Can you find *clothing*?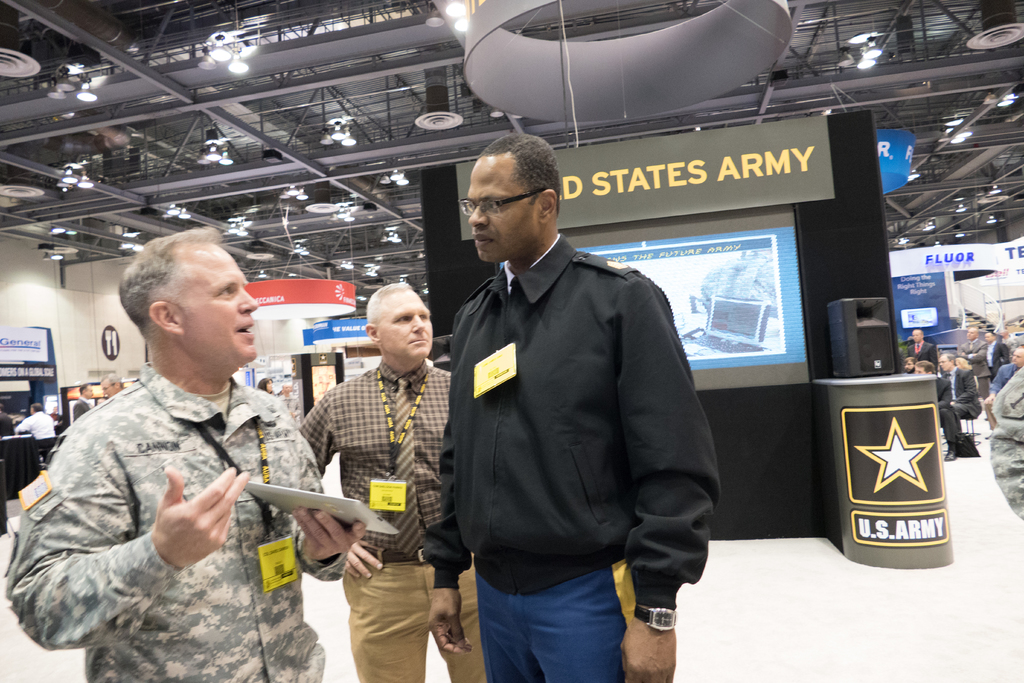
Yes, bounding box: pyautogui.locateOnScreen(278, 391, 302, 424).
